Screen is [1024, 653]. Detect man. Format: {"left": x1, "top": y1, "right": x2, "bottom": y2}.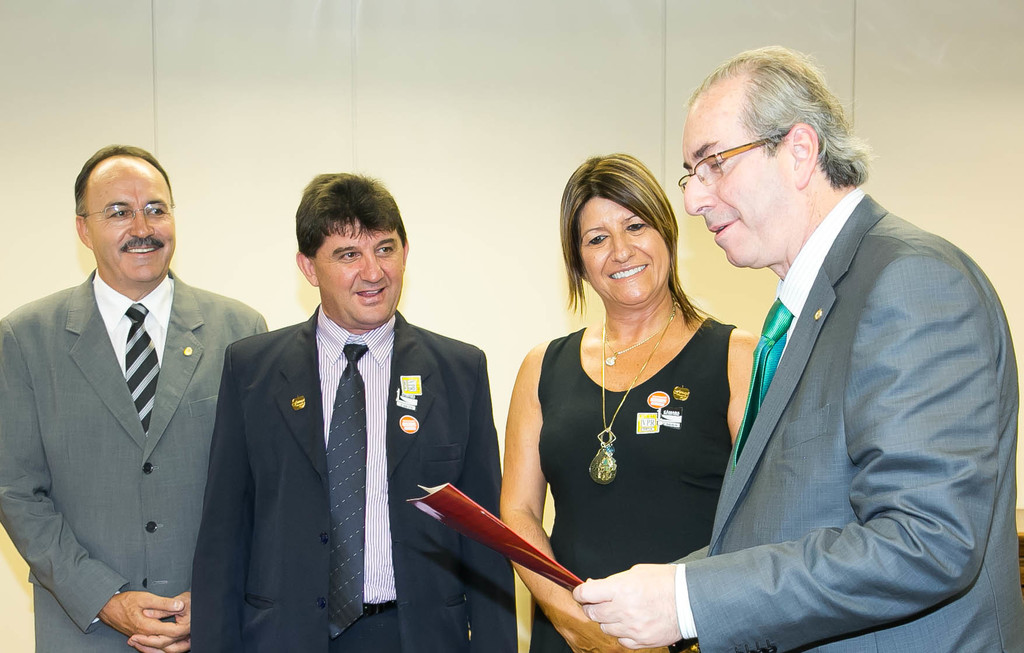
{"left": 570, "top": 43, "right": 1023, "bottom": 652}.
